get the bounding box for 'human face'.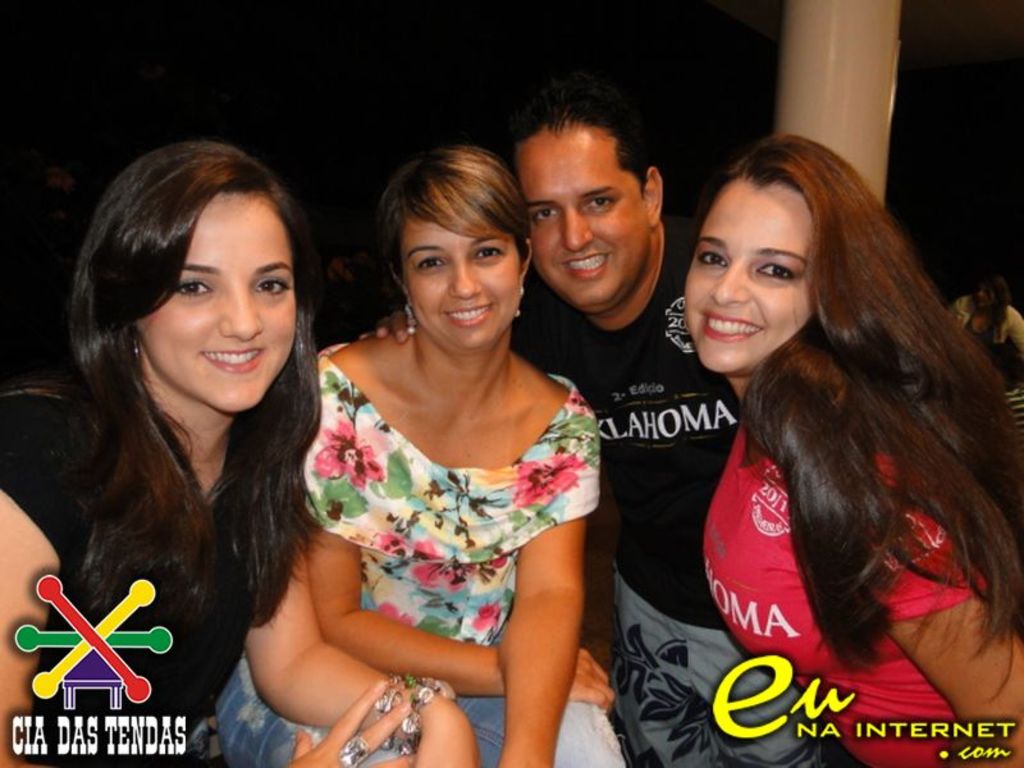
684,179,812,372.
